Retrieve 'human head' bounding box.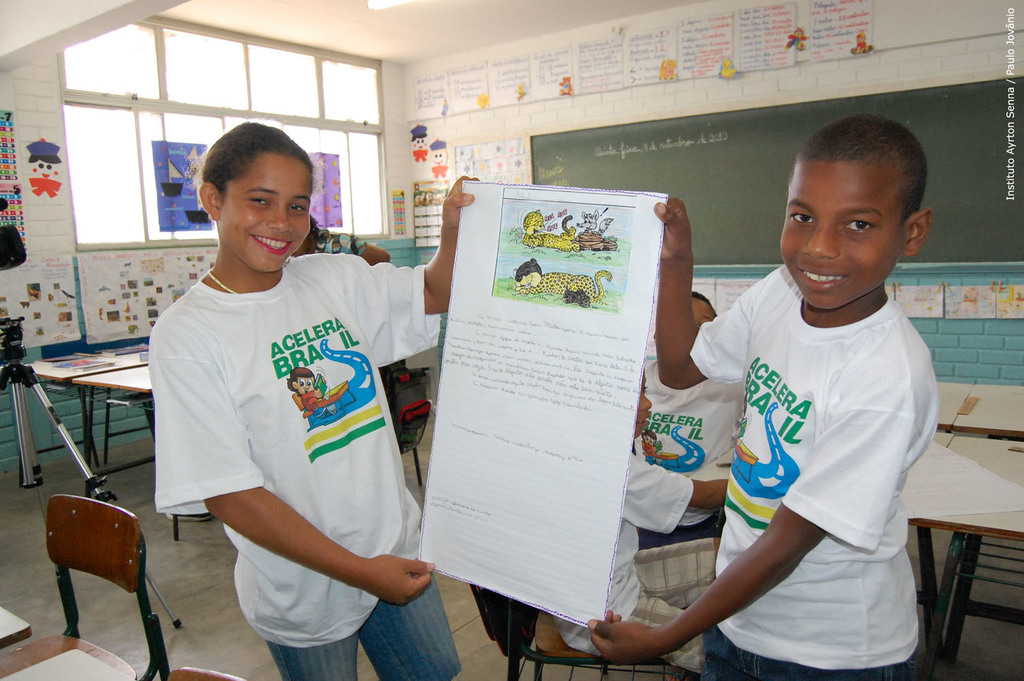
Bounding box: {"left": 288, "top": 366, "right": 315, "bottom": 394}.
